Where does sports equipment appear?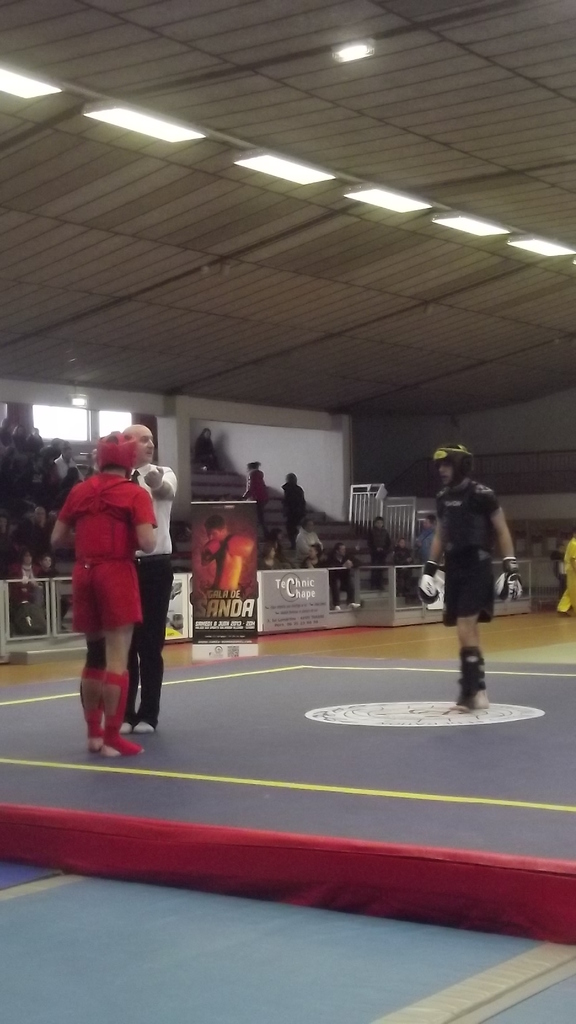
Appears at Rect(426, 435, 481, 490).
